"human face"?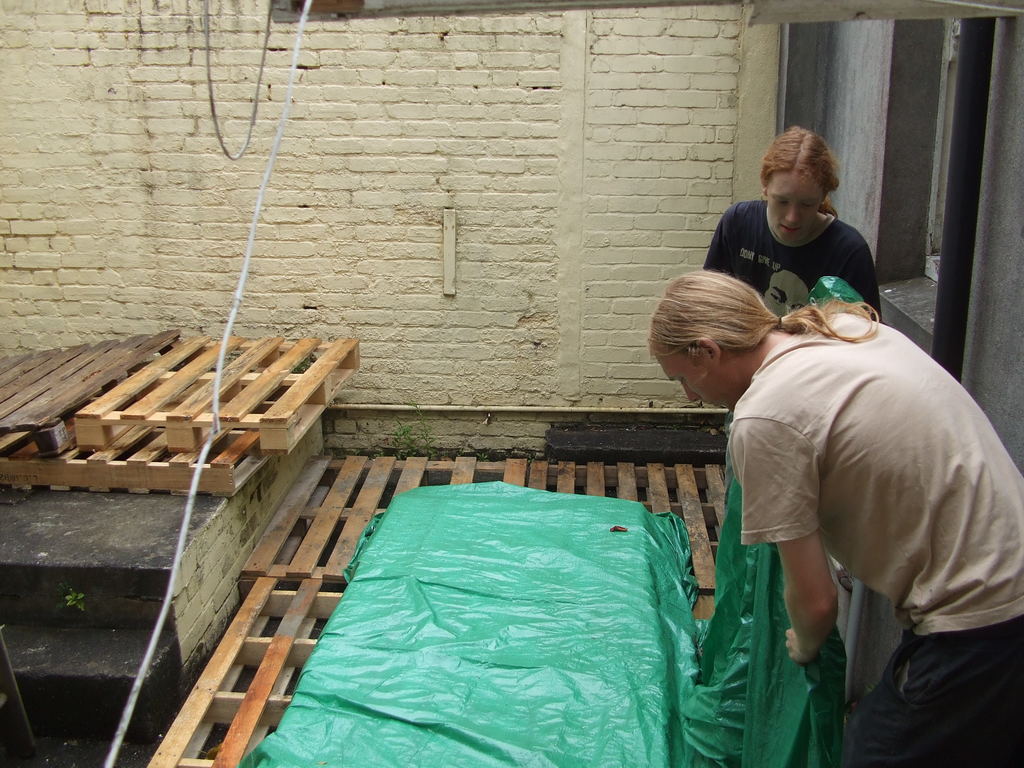
bbox(763, 172, 822, 243)
